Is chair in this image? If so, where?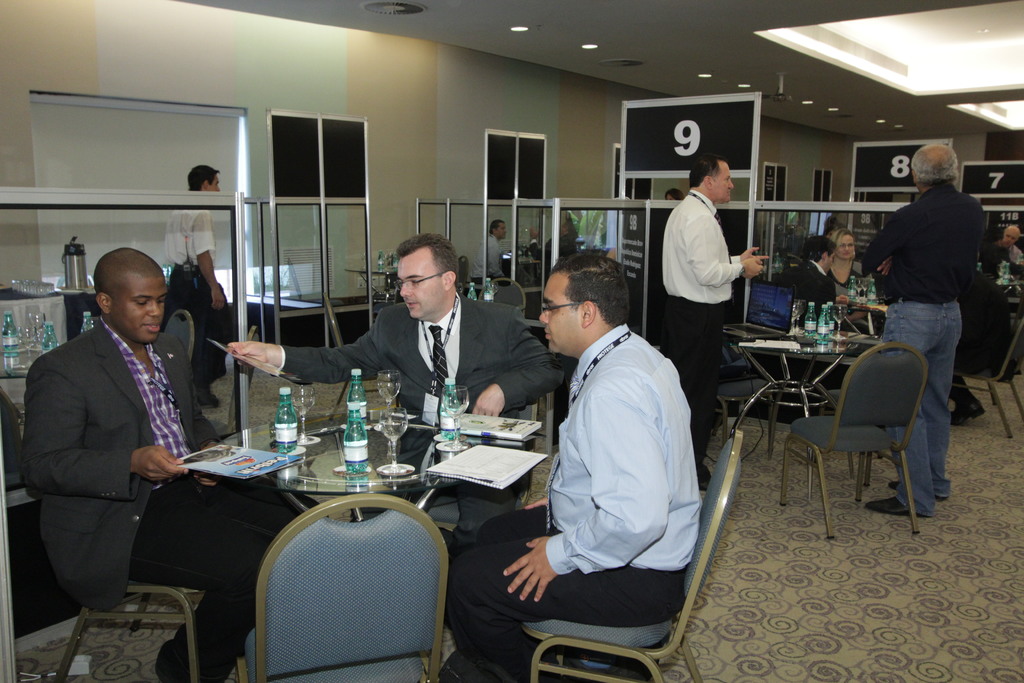
Yes, at (x1=207, y1=331, x2=259, y2=441).
